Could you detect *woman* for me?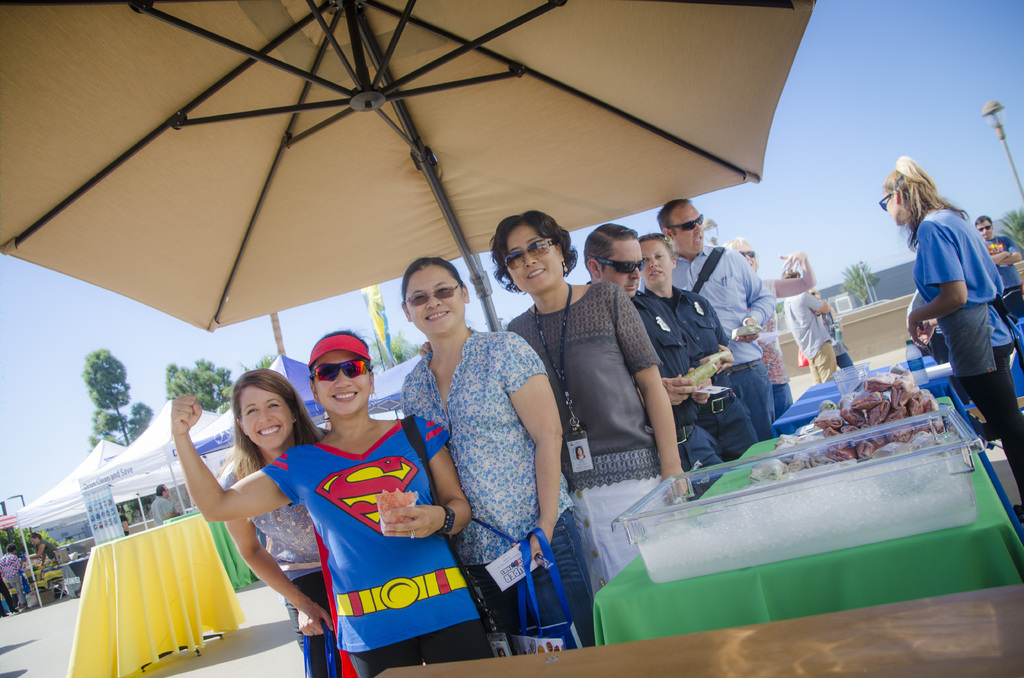
Detection result: <box>223,367,332,677</box>.
